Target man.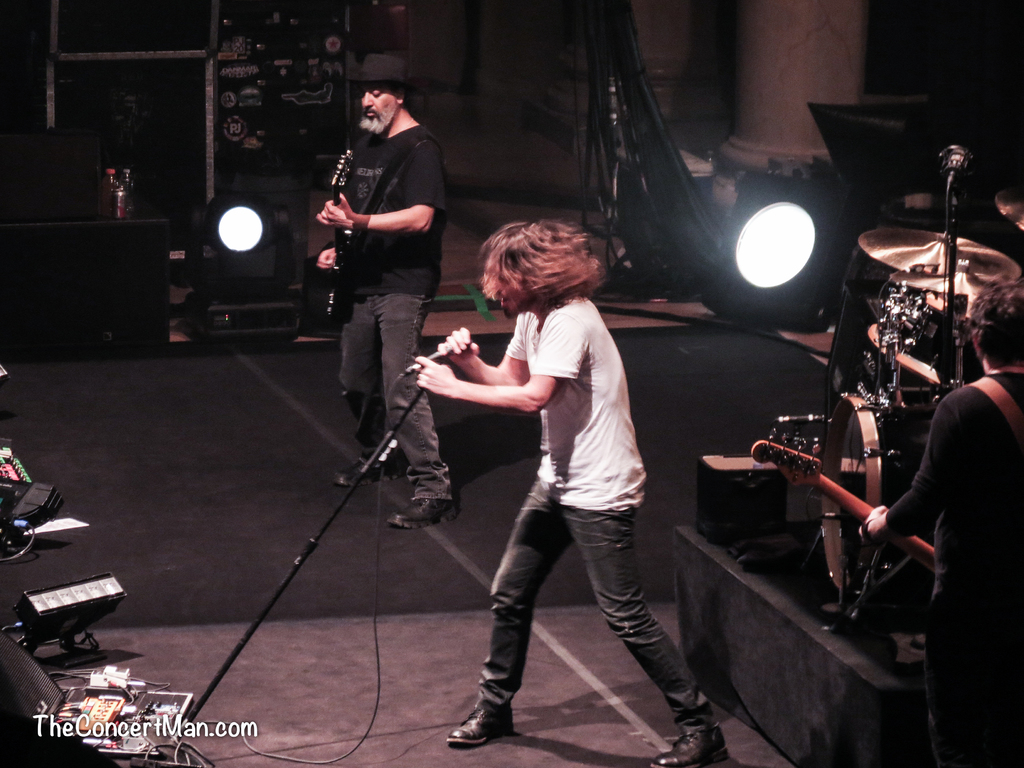
Target region: 413:220:726:767.
